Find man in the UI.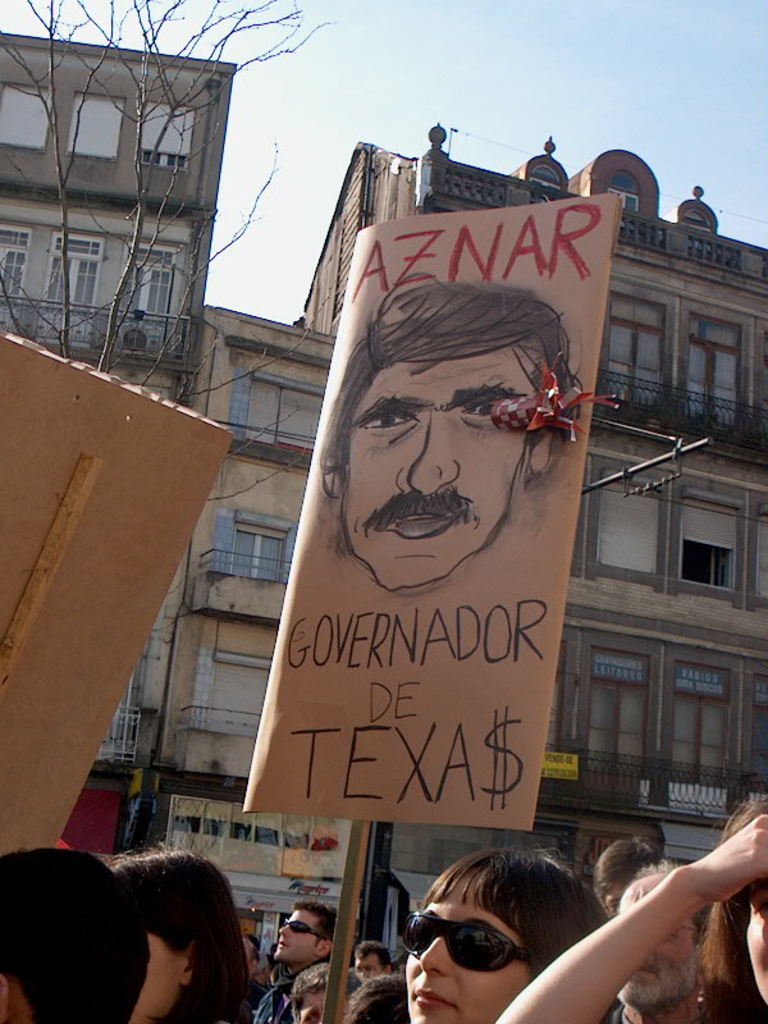
UI element at {"x1": 347, "y1": 940, "x2": 396, "y2": 1015}.
